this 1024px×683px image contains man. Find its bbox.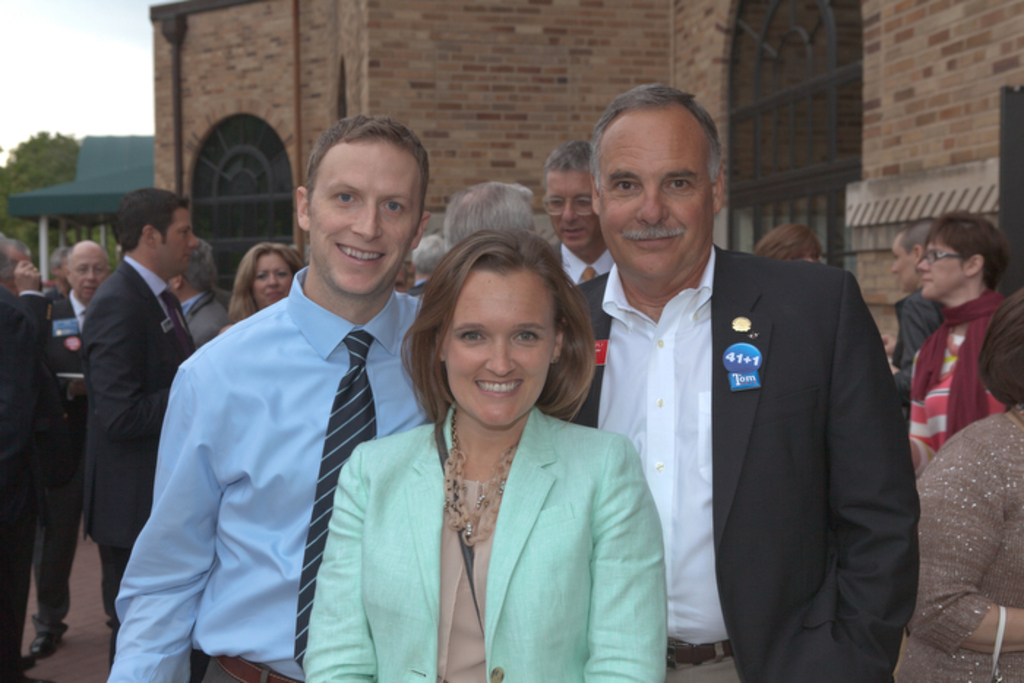
region(26, 240, 105, 658).
